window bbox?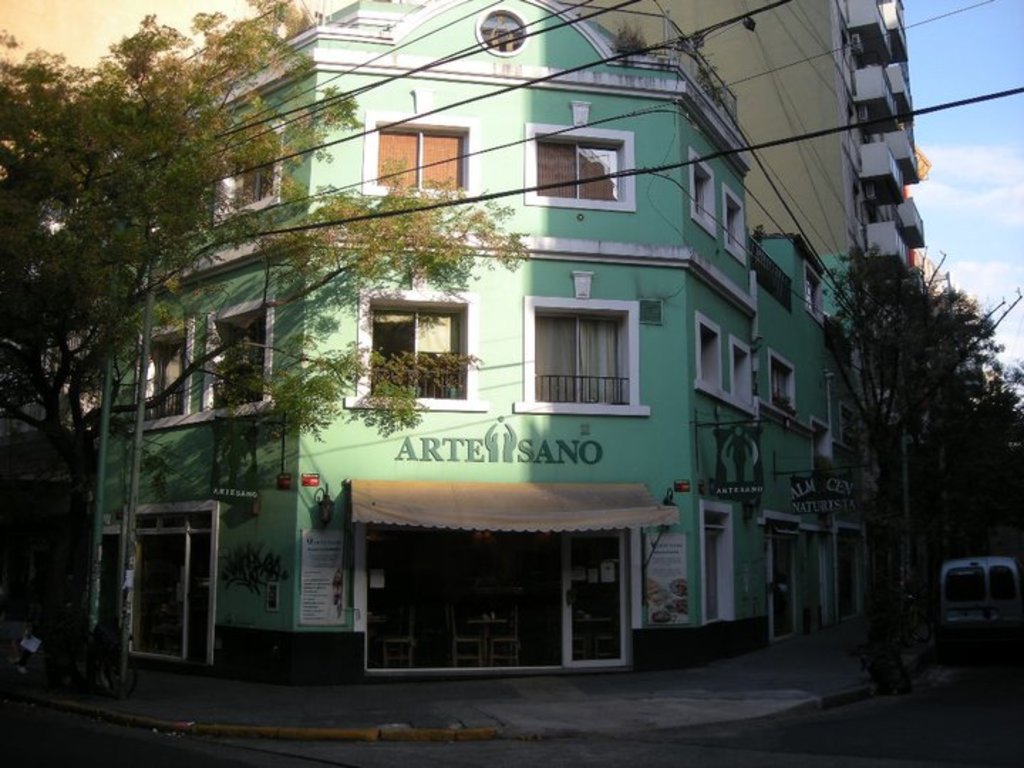
locate(720, 183, 748, 269)
